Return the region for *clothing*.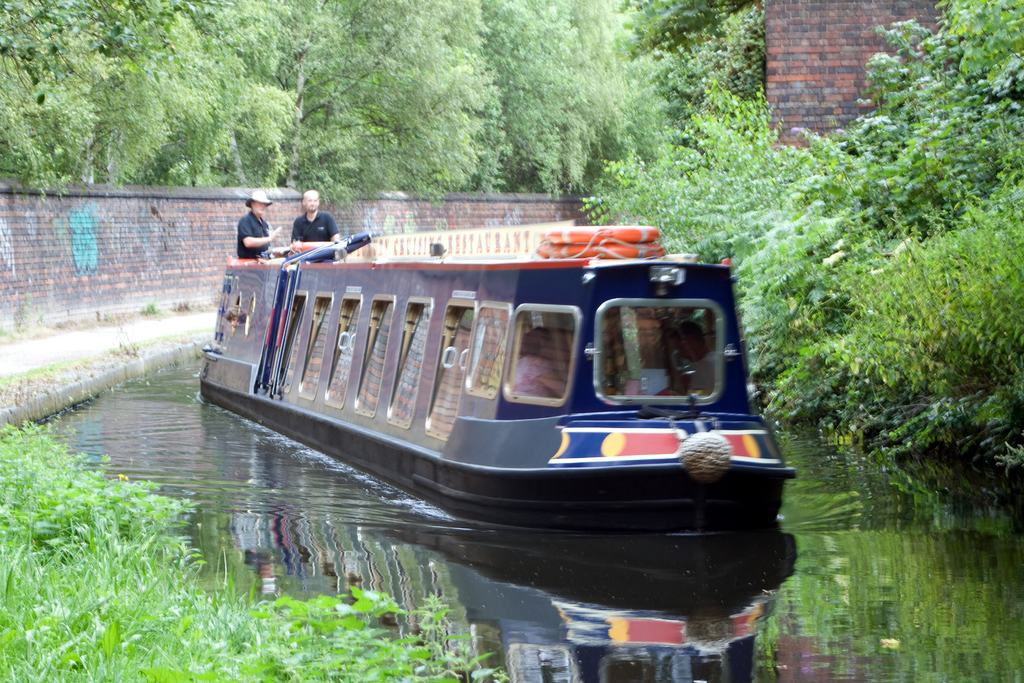
left=294, top=212, right=339, bottom=261.
